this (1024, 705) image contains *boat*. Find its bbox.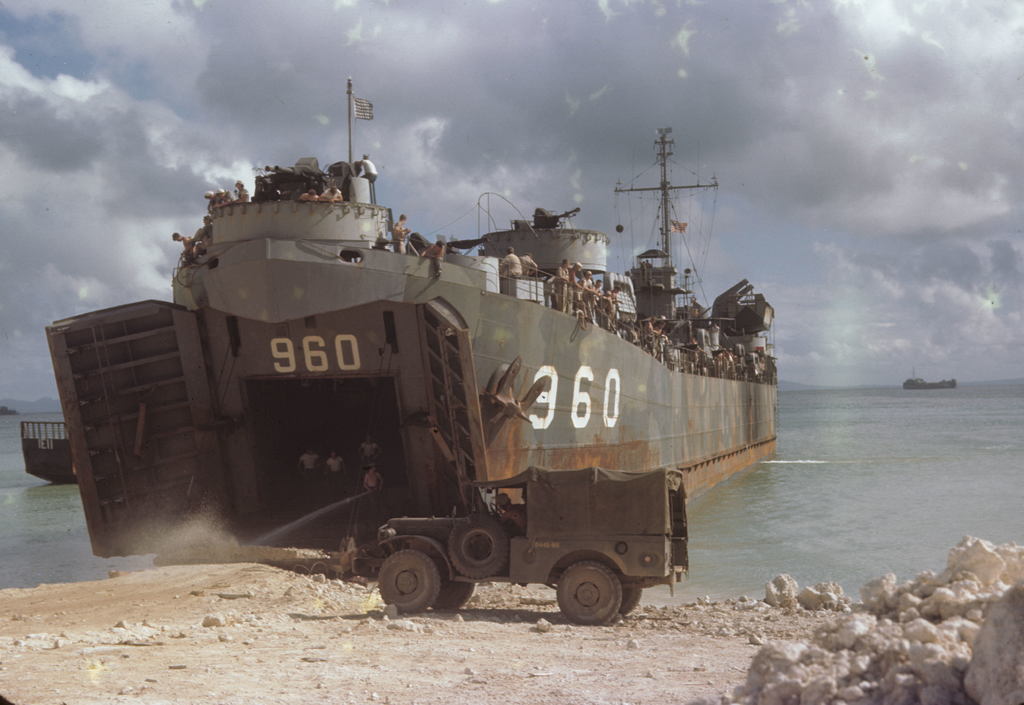
select_region(86, 44, 785, 553).
